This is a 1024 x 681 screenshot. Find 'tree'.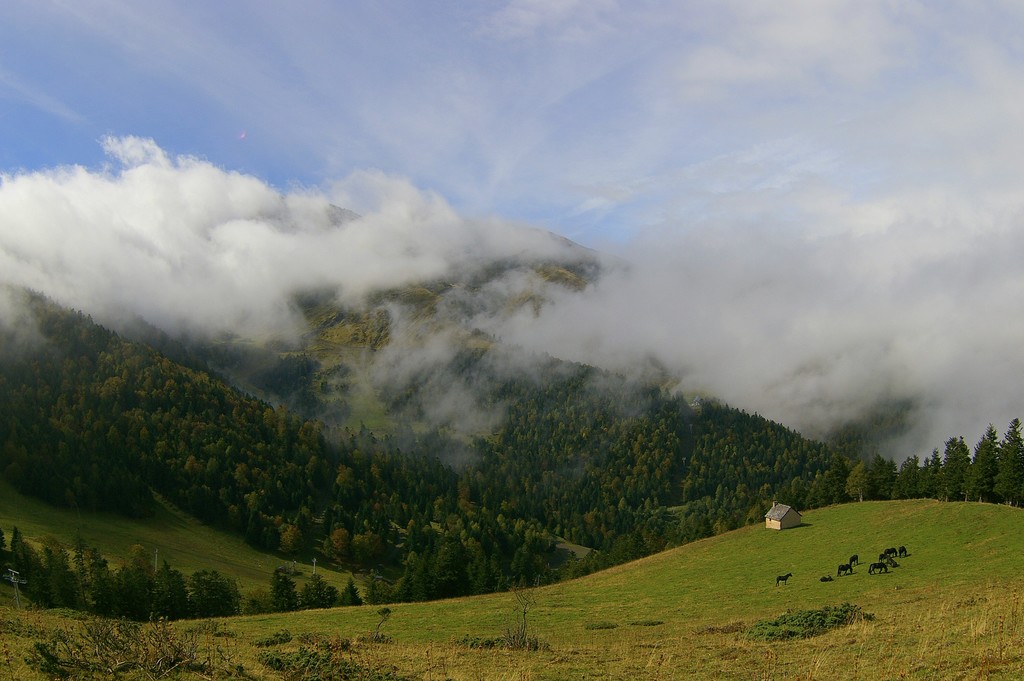
Bounding box: [989,415,1023,511].
